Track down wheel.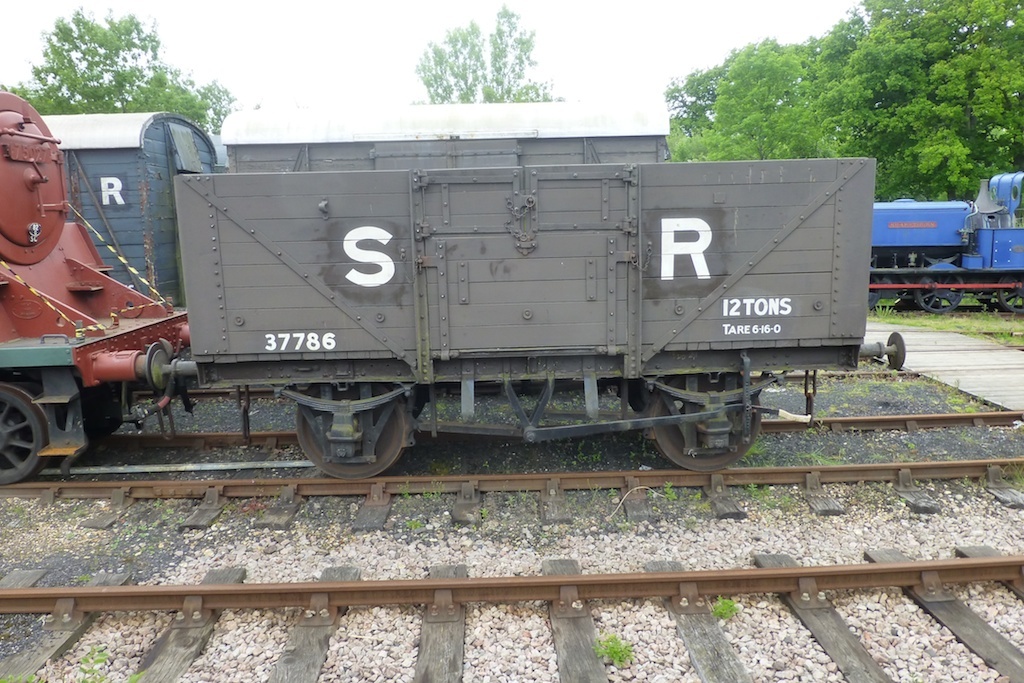
Tracked to (294, 382, 406, 481).
